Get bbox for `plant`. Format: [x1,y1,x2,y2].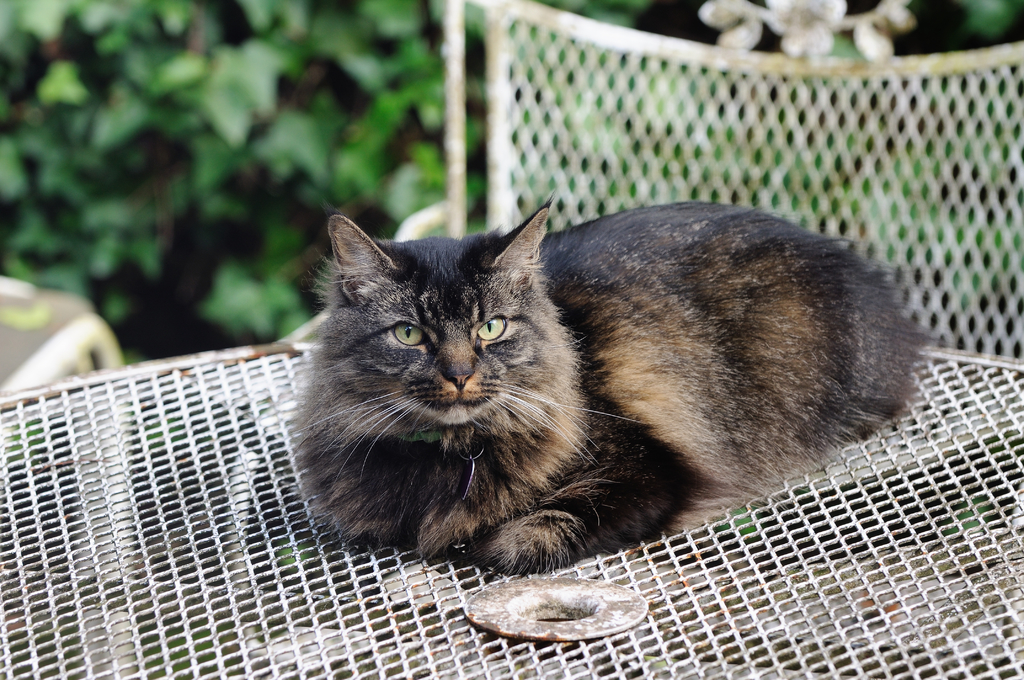
[0,0,645,344].
